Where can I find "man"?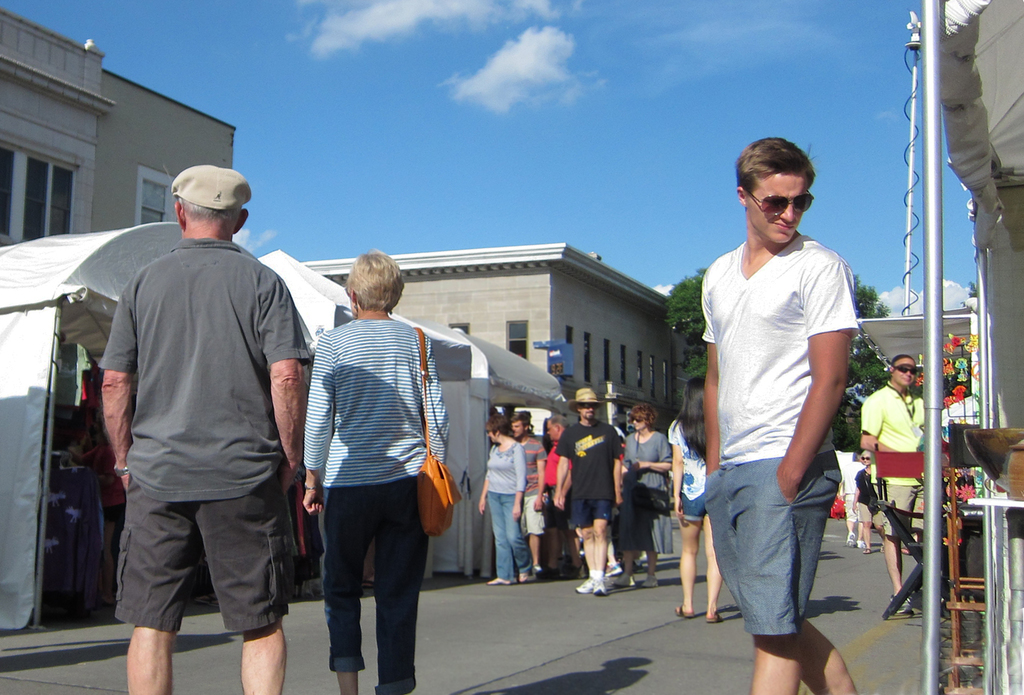
You can find it at bbox=(699, 142, 855, 694).
